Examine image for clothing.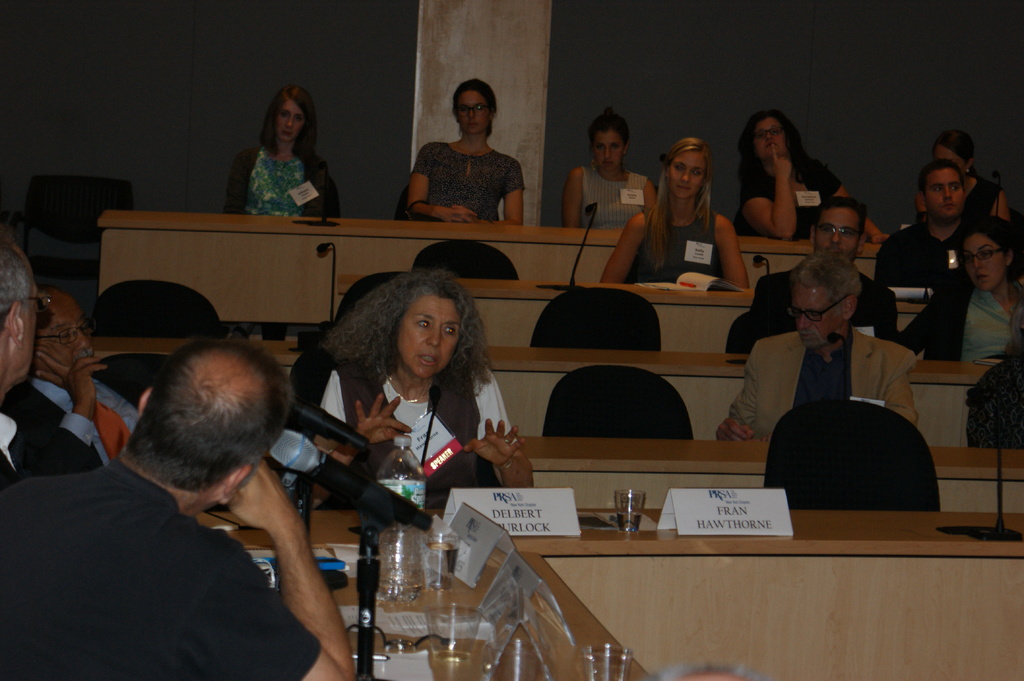
Examination result: (0,454,321,680).
